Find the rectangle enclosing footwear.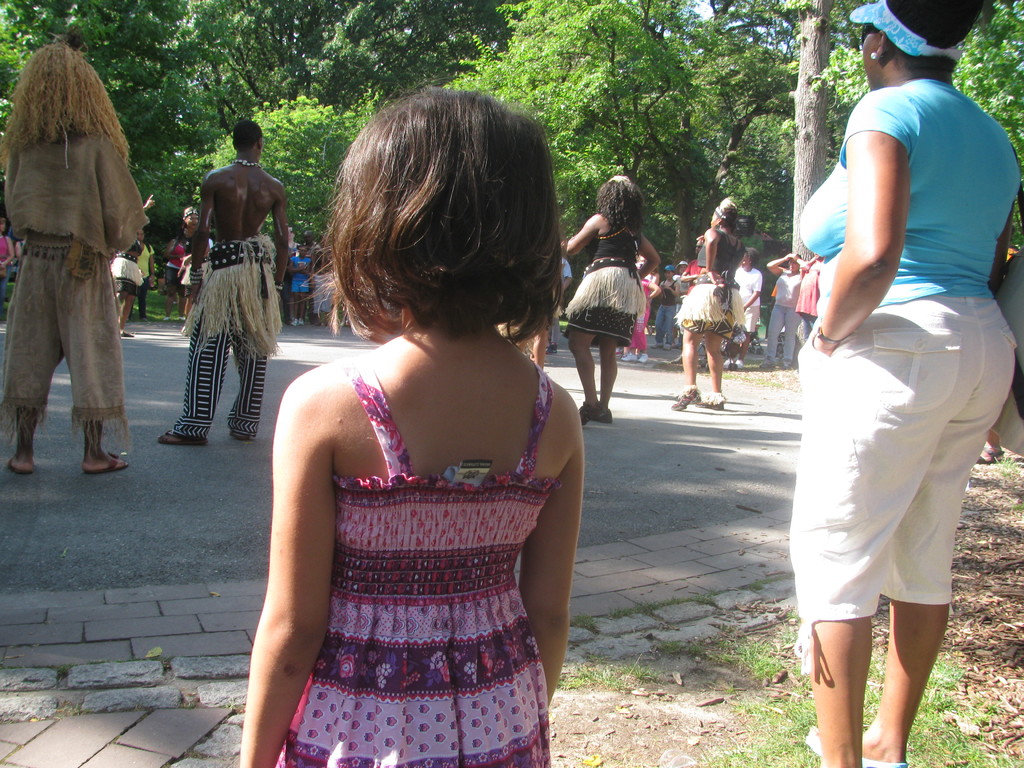
(177,322,192,337).
